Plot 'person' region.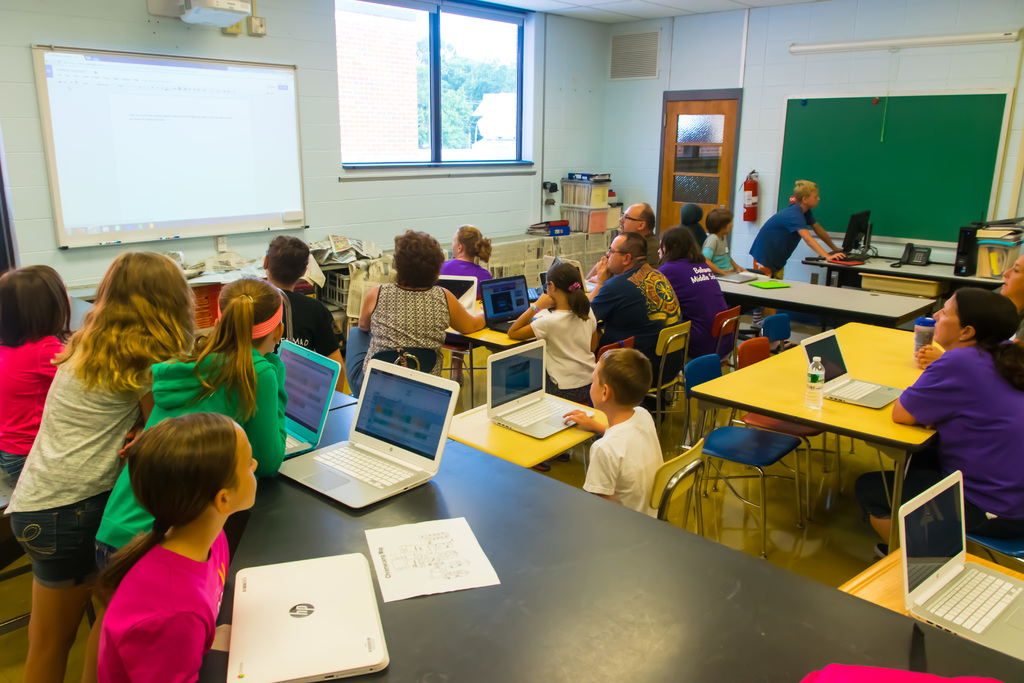
Plotted at x1=228, y1=224, x2=347, y2=409.
